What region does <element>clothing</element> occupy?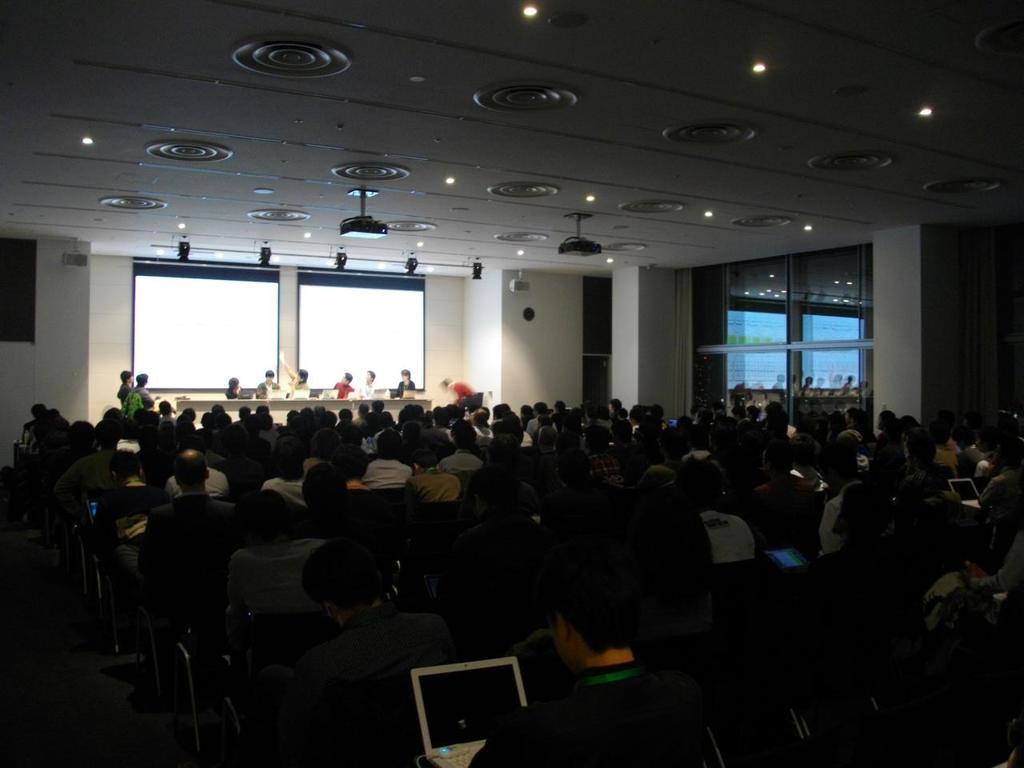
bbox(396, 378, 414, 399).
